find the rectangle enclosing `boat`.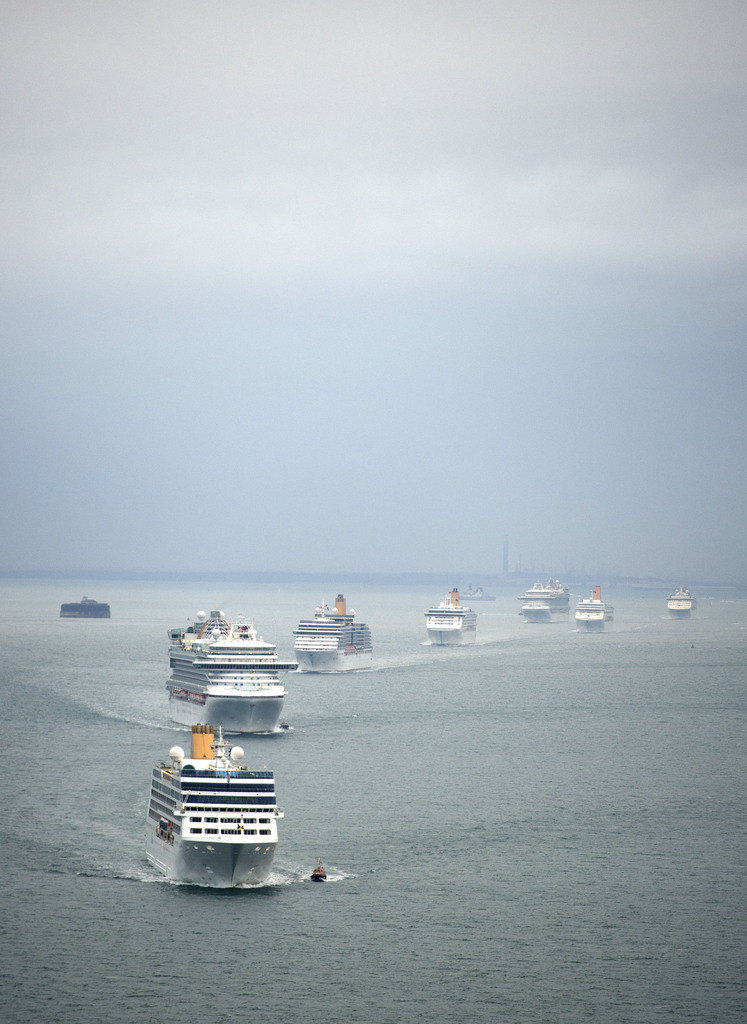
pyautogui.locateOnScreen(266, 715, 302, 737).
